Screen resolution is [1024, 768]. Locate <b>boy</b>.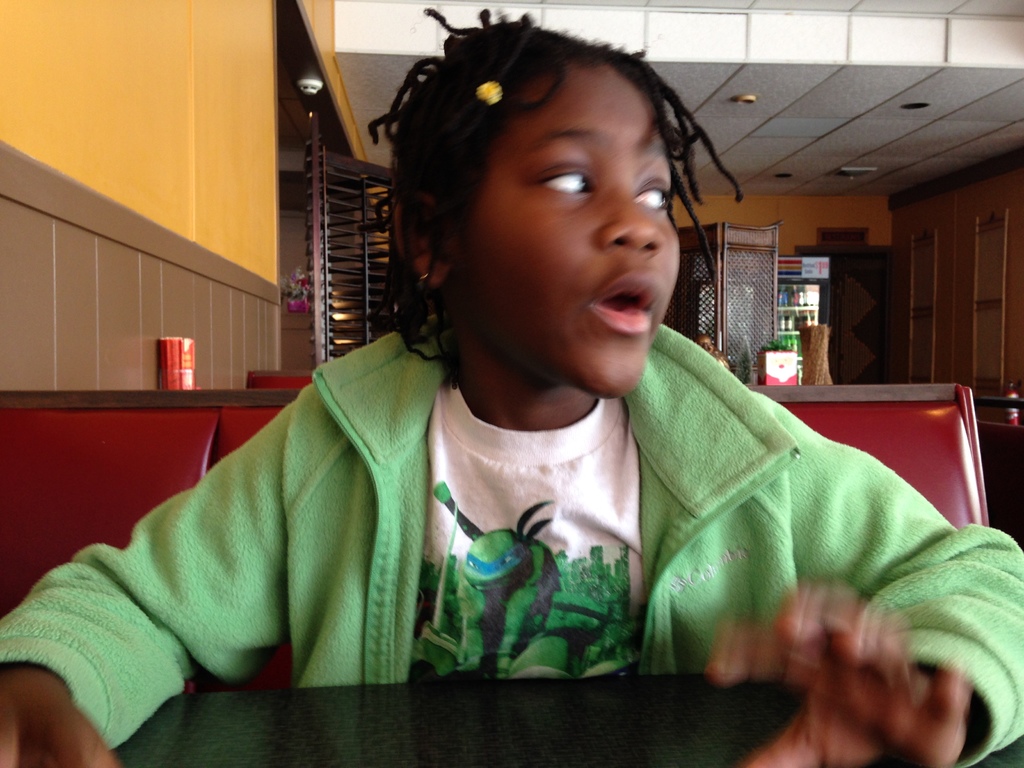
locate(111, 26, 1023, 767).
